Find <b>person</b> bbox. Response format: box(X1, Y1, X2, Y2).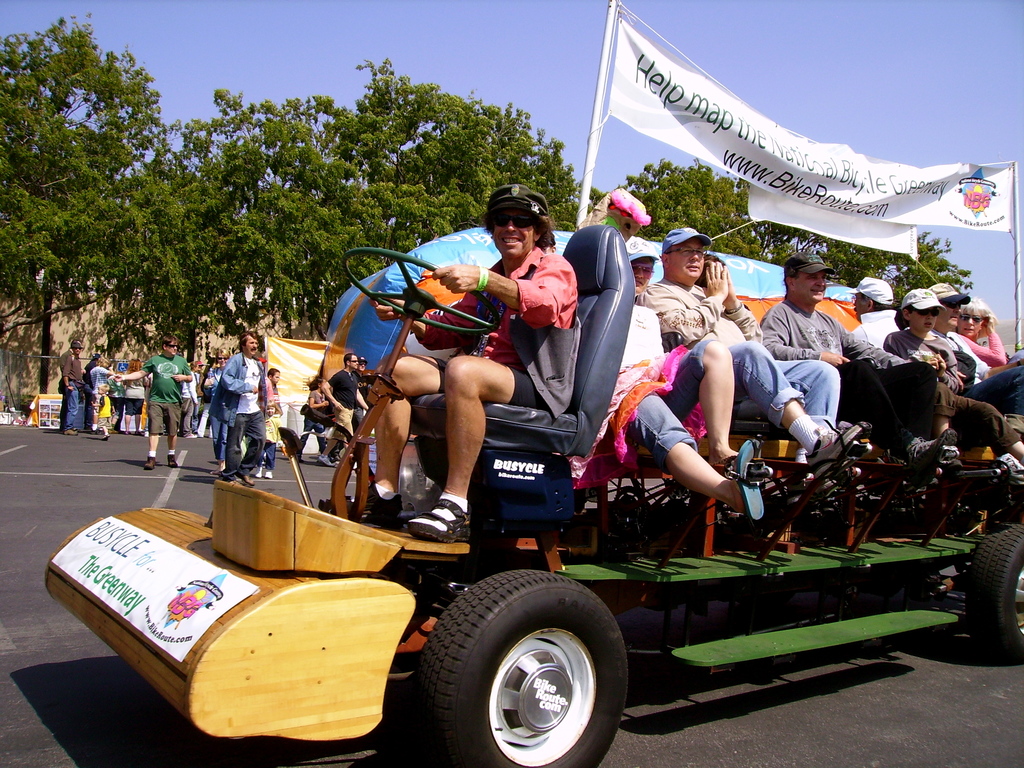
box(112, 336, 193, 469).
